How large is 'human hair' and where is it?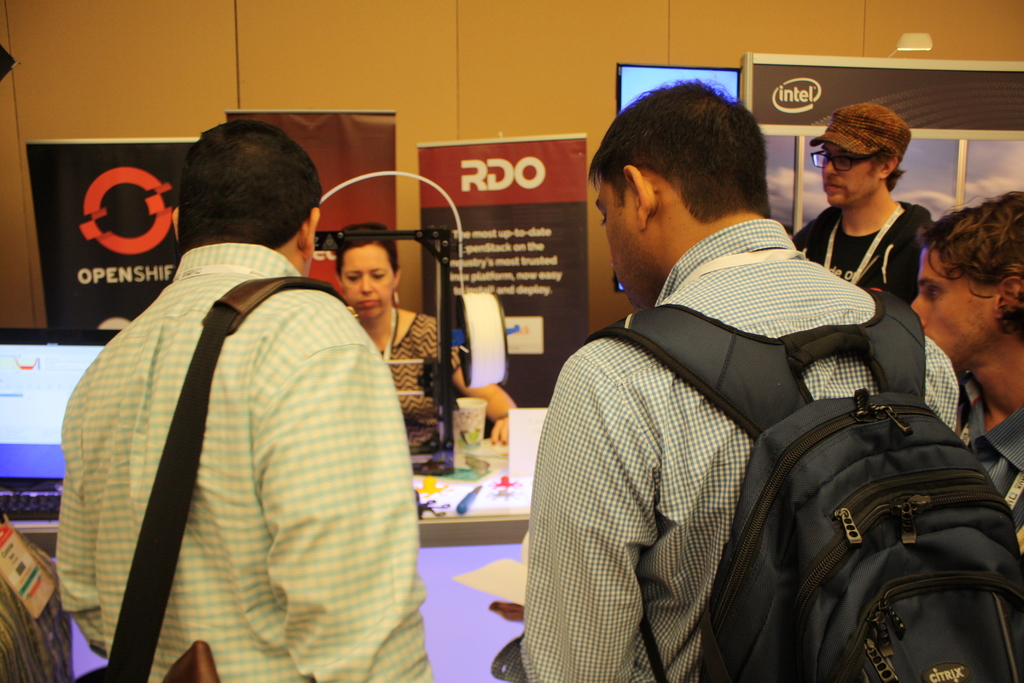
Bounding box: (x1=605, y1=92, x2=784, y2=238).
